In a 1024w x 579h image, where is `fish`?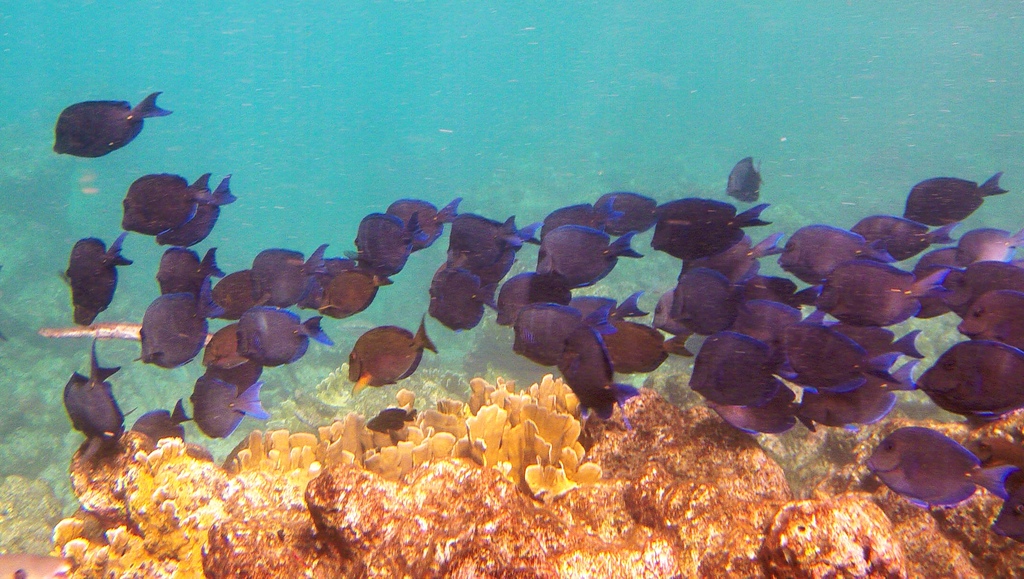
{"left": 509, "top": 298, "right": 612, "bottom": 371}.
